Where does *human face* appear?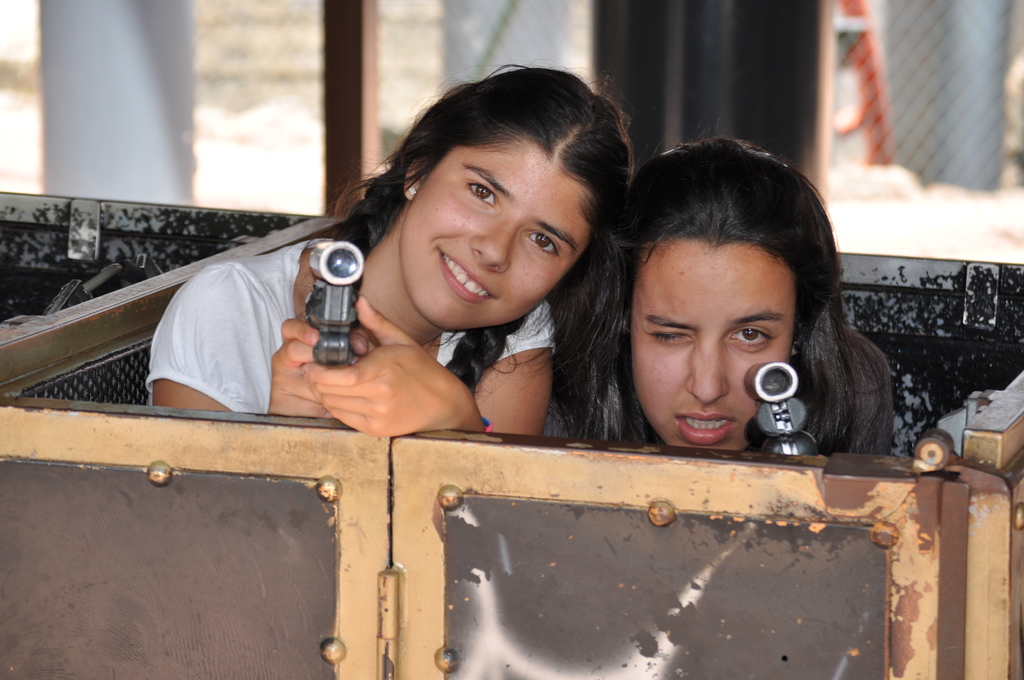
Appears at [628,244,803,449].
